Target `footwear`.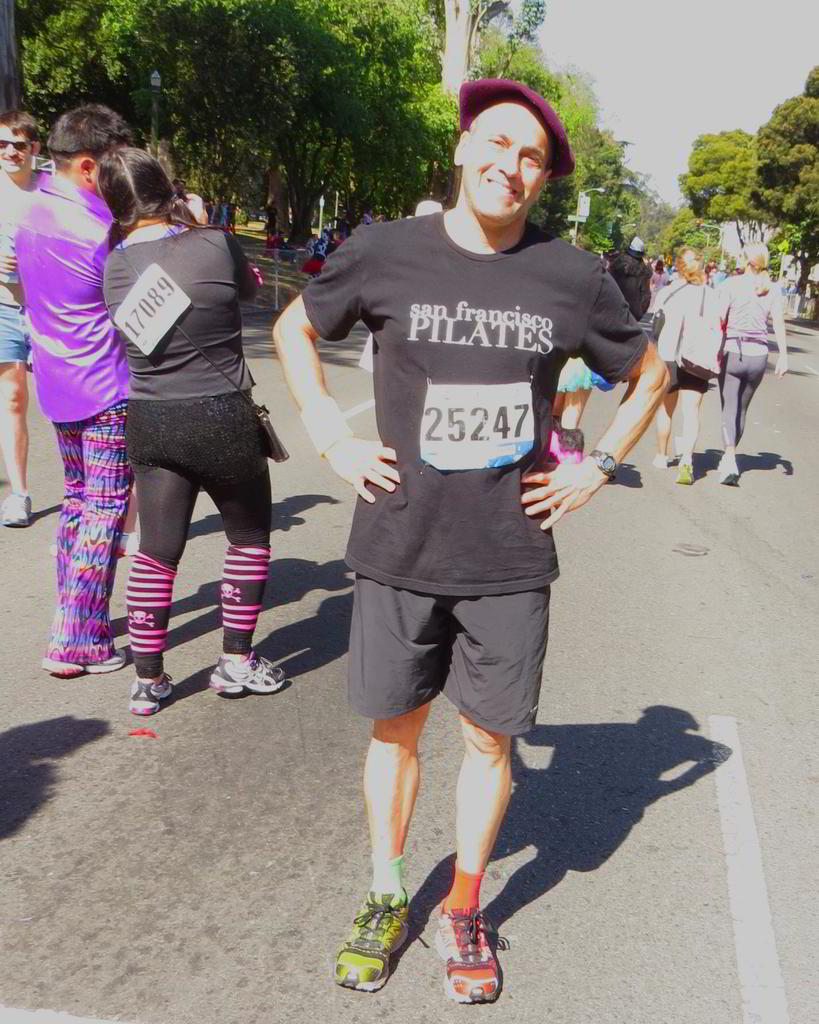
Target region: 434/904/503/1009.
